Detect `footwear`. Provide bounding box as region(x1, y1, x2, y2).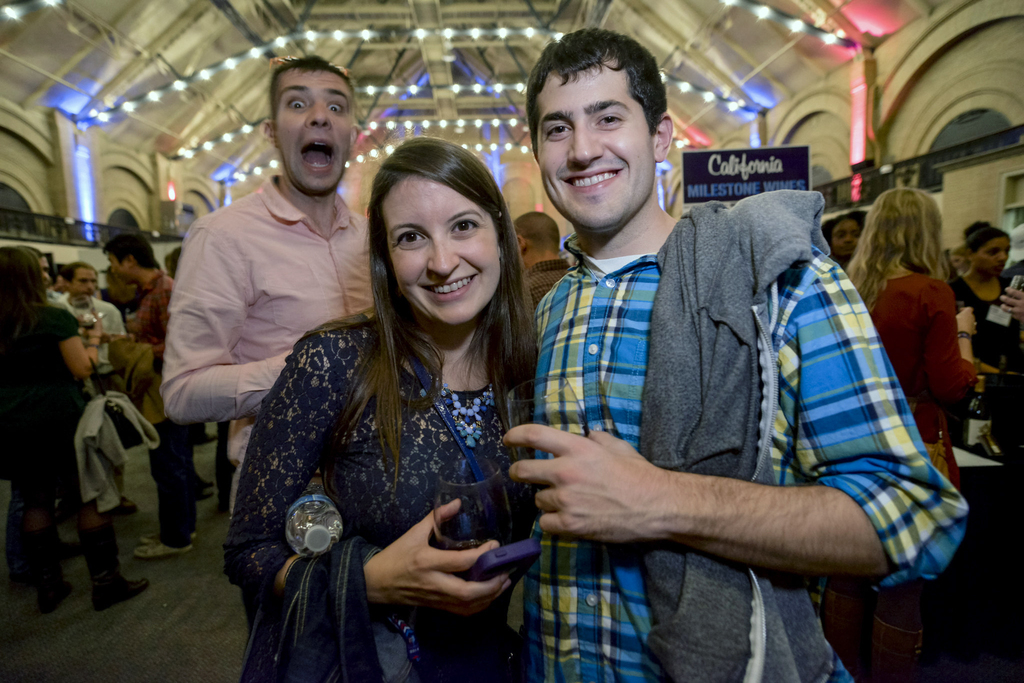
region(24, 524, 72, 612).
